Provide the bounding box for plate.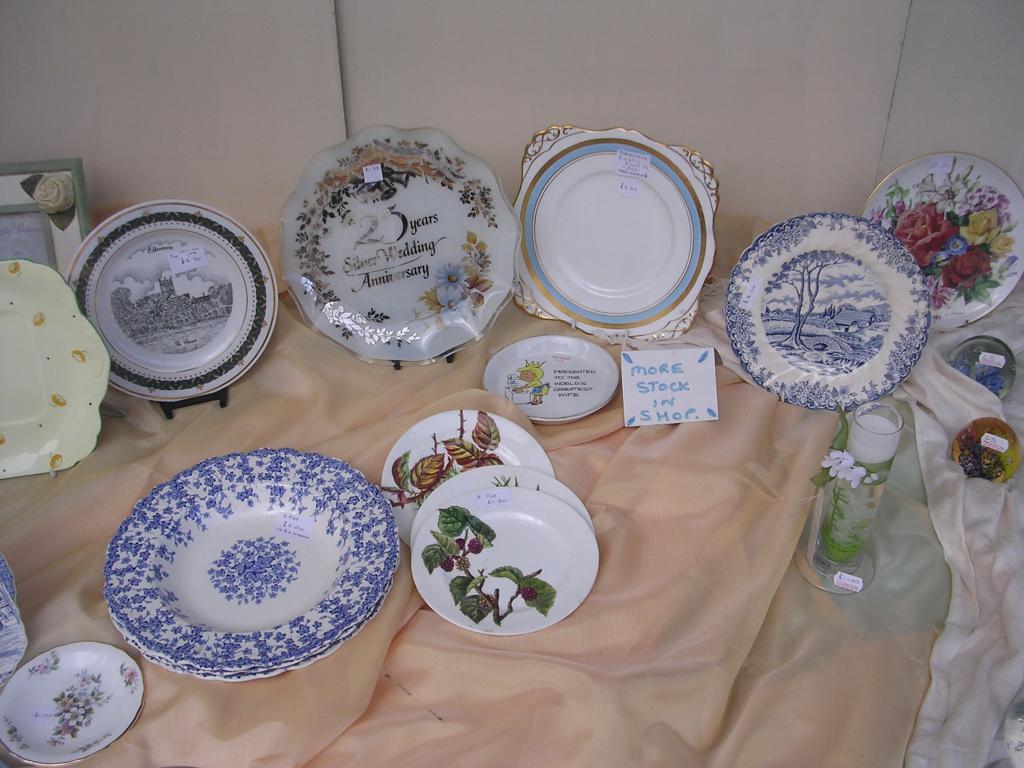
[x1=65, y1=199, x2=279, y2=405].
